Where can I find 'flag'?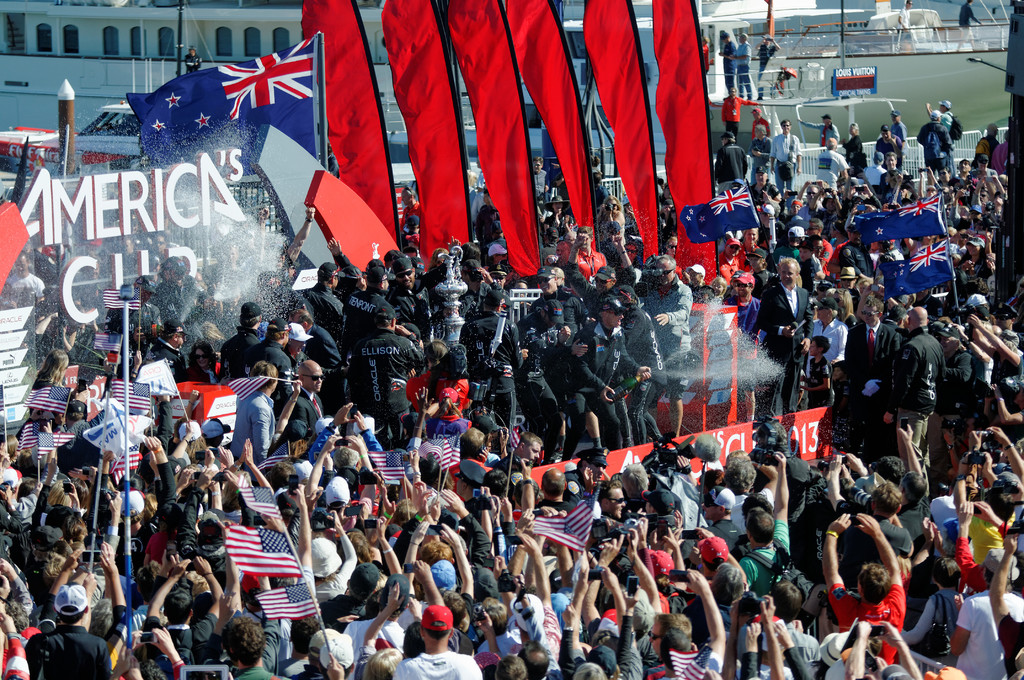
You can find it at bbox=(227, 375, 268, 403).
